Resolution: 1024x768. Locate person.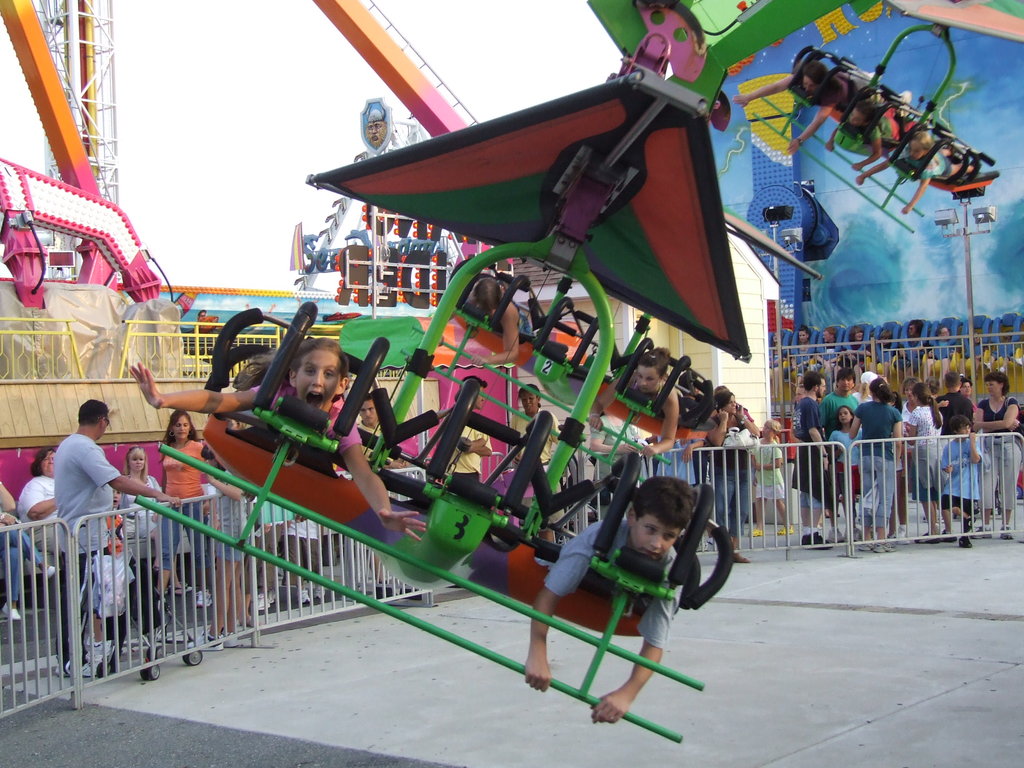
443,373,495,479.
